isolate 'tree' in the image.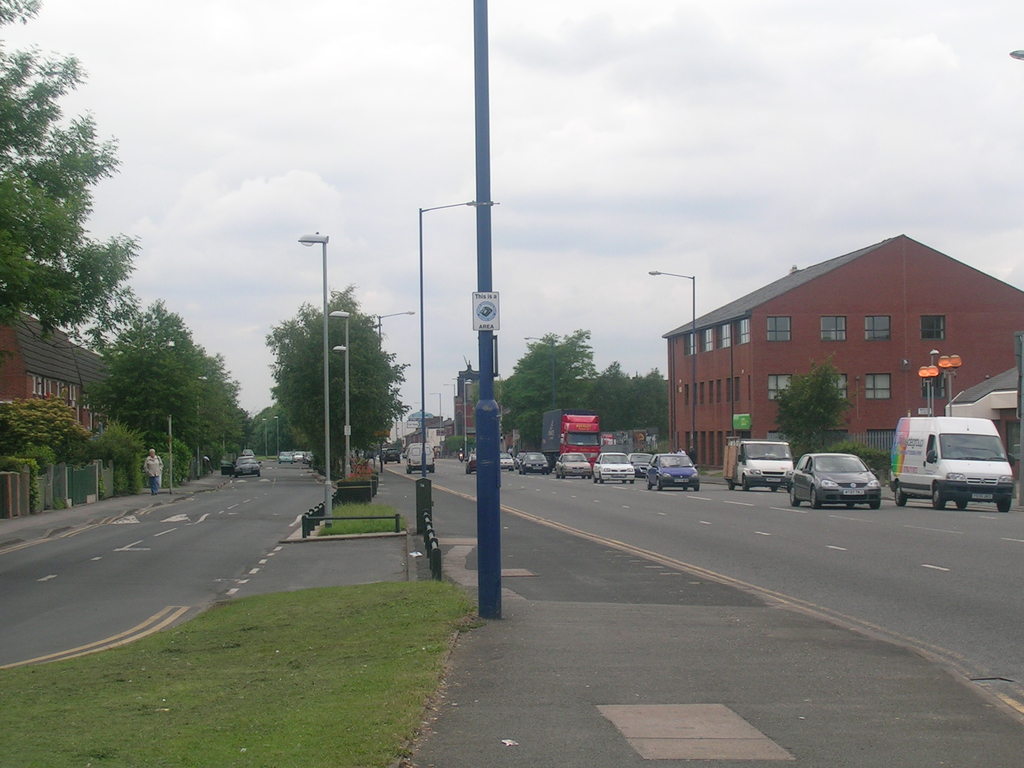
Isolated region: <region>275, 280, 408, 476</region>.
